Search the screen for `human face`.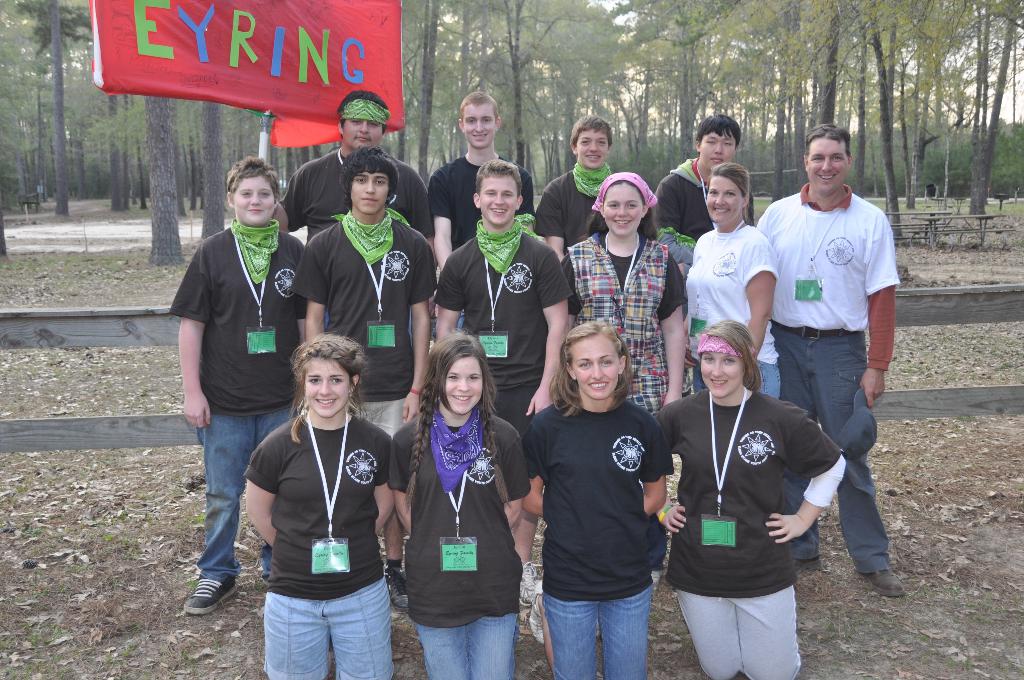
Found at pyautogui.locateOnScreen(445, 353, 477, 414).
